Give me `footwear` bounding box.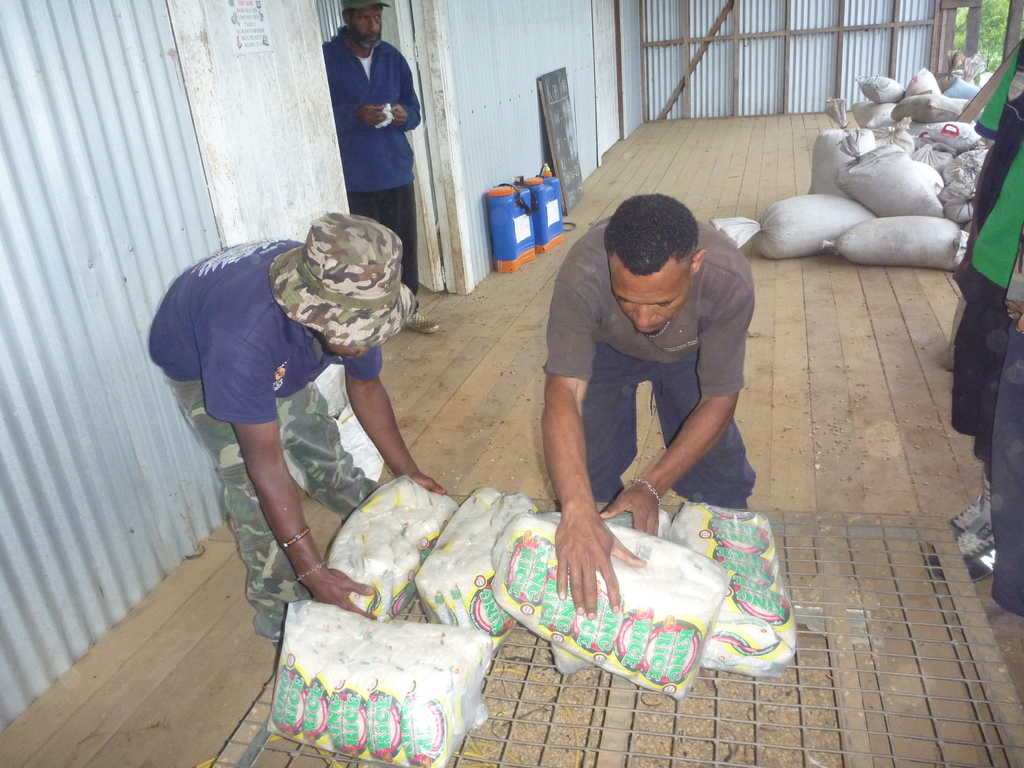
[left=404, top=312, right=440, bottom=337].
